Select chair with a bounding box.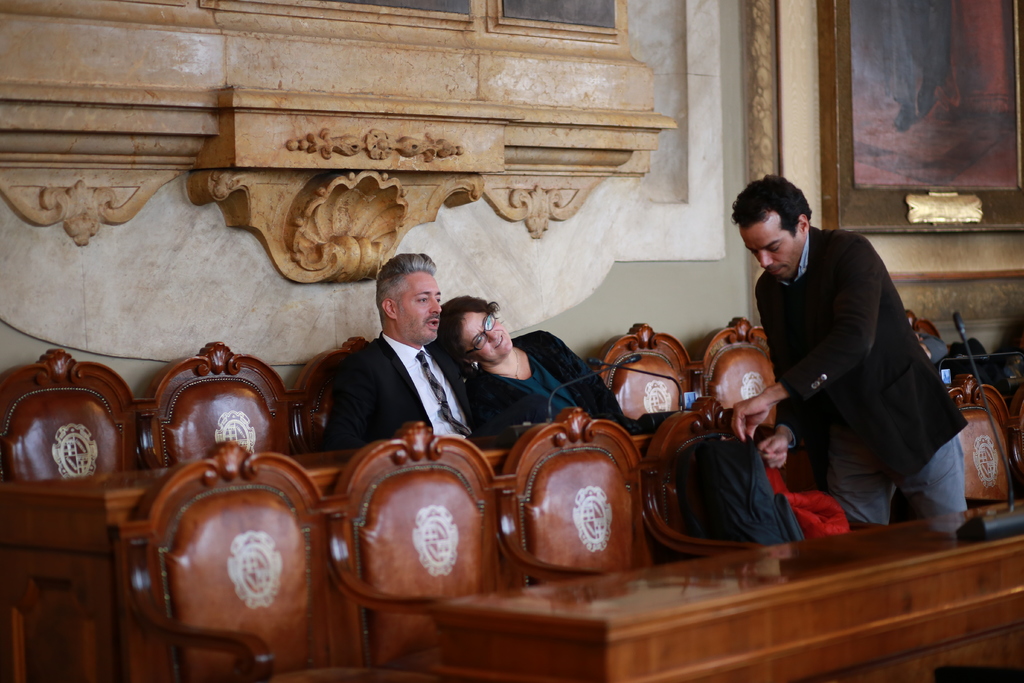
select_region(337, 420, 532, 682).
